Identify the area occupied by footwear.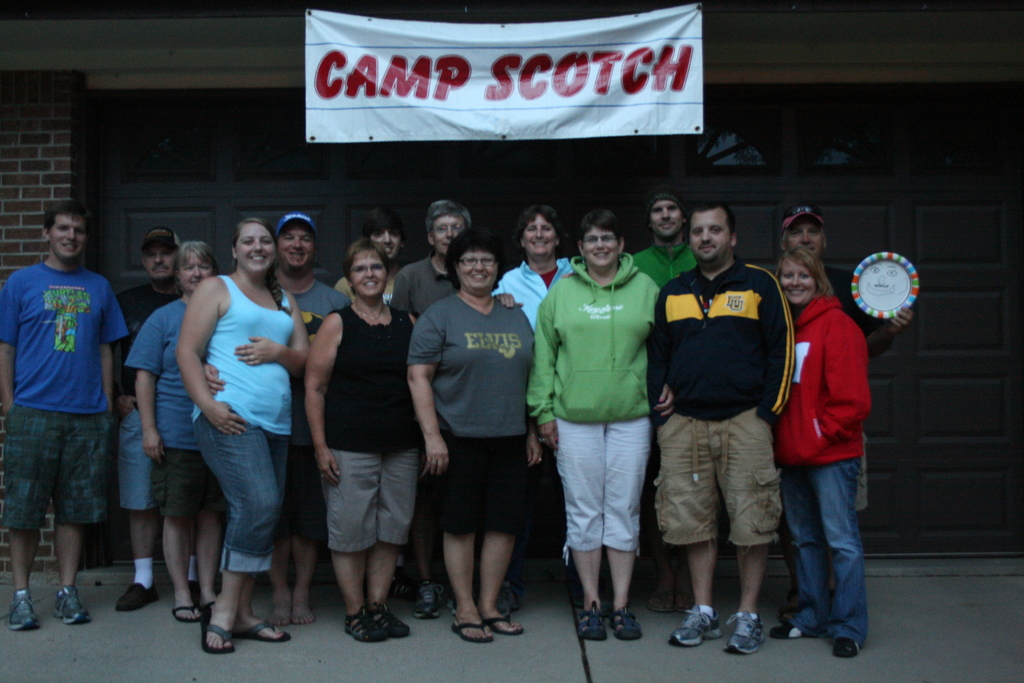
Area: region(260, 592, 289, 631).
